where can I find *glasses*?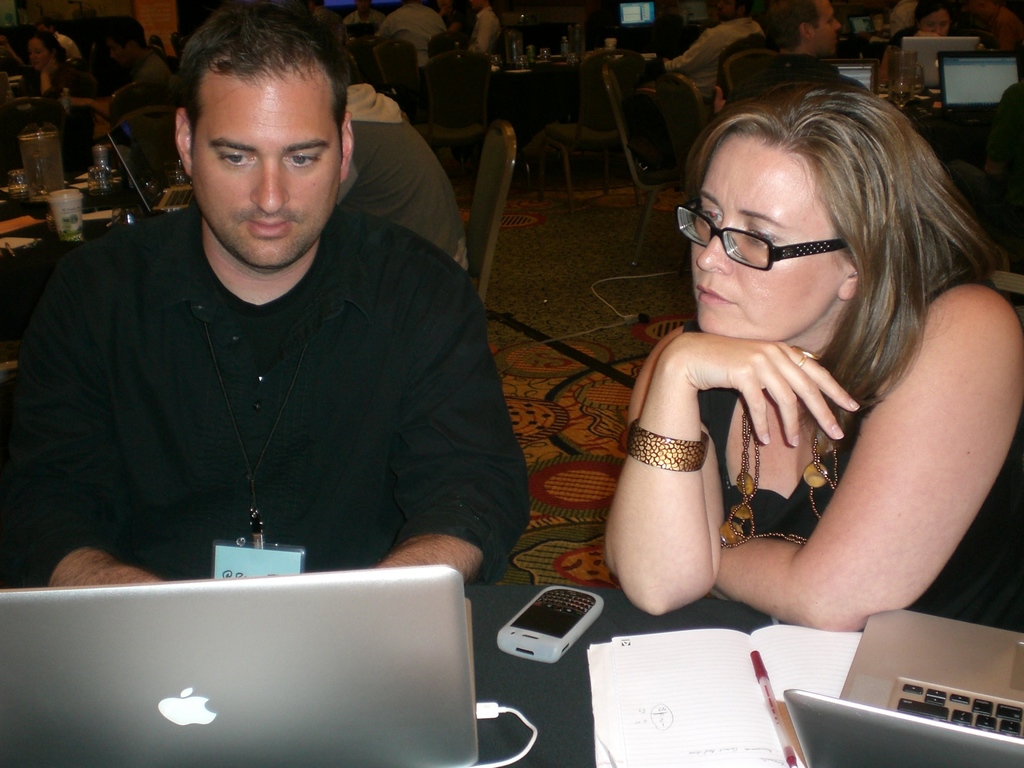
You can find it at crop(689, 209, 858, 272).
